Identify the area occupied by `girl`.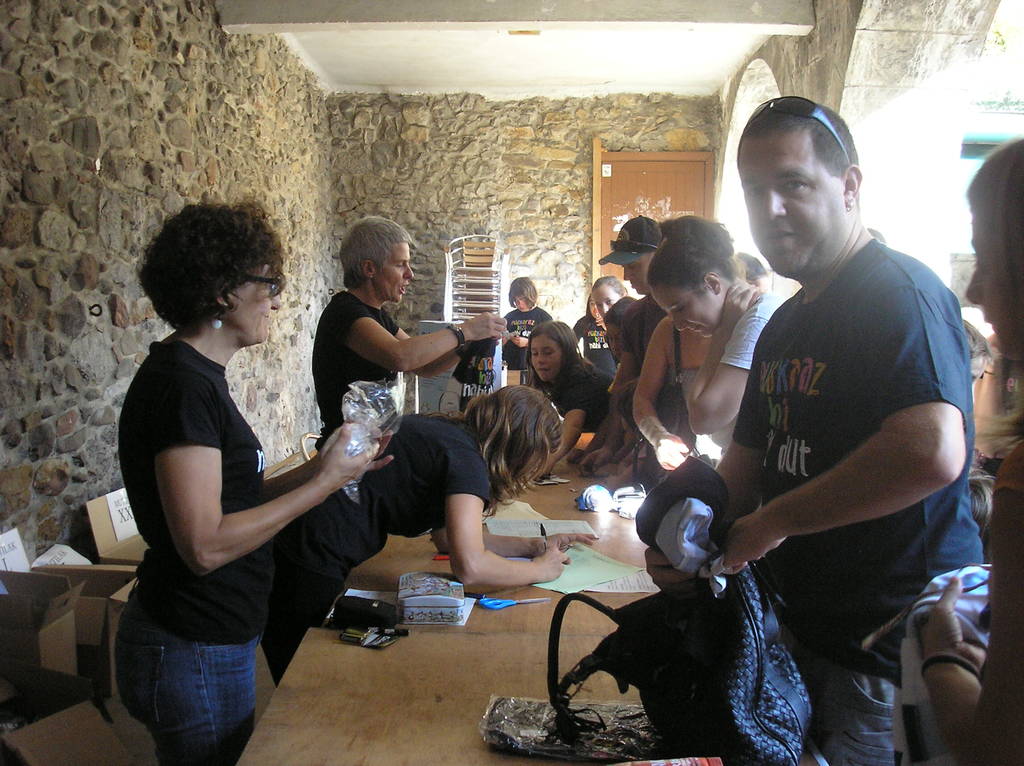
Area: bbox(260, 381, 604, 676).
